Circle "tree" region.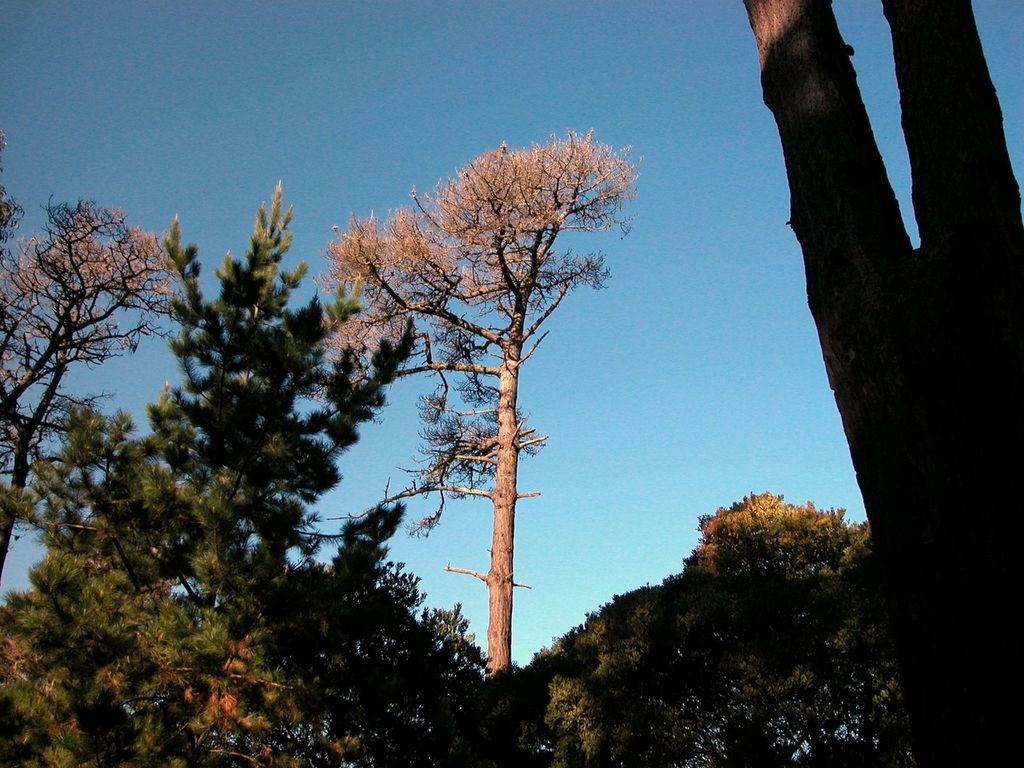
Region: box=[0, 173, 467, 760].
